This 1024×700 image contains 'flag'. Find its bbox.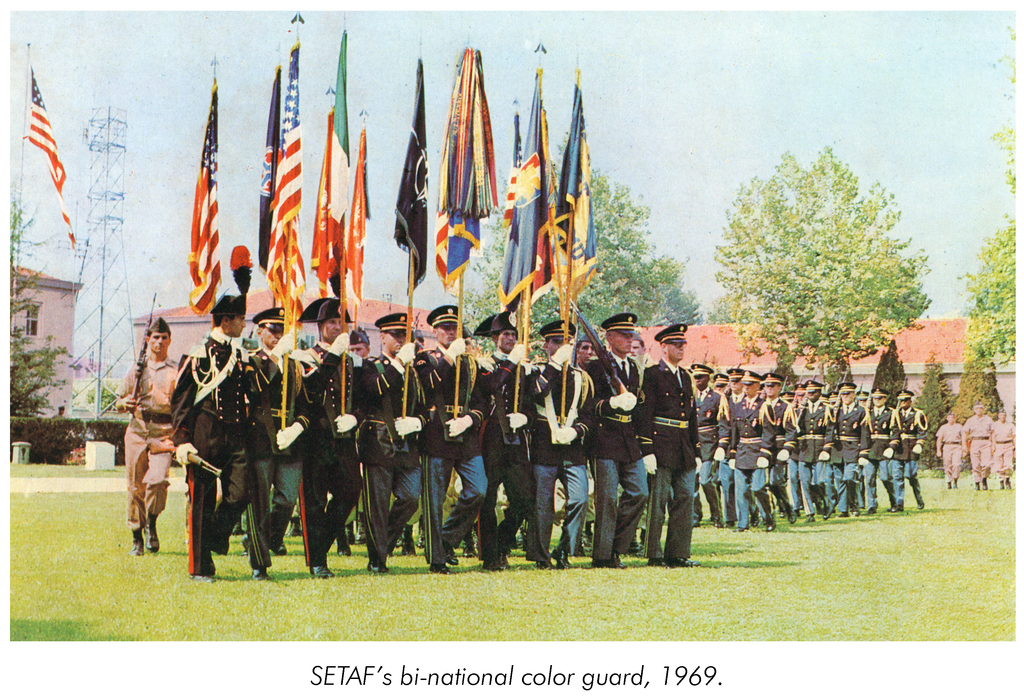
<bbox>498, 117, 523, 308</bbox>.
